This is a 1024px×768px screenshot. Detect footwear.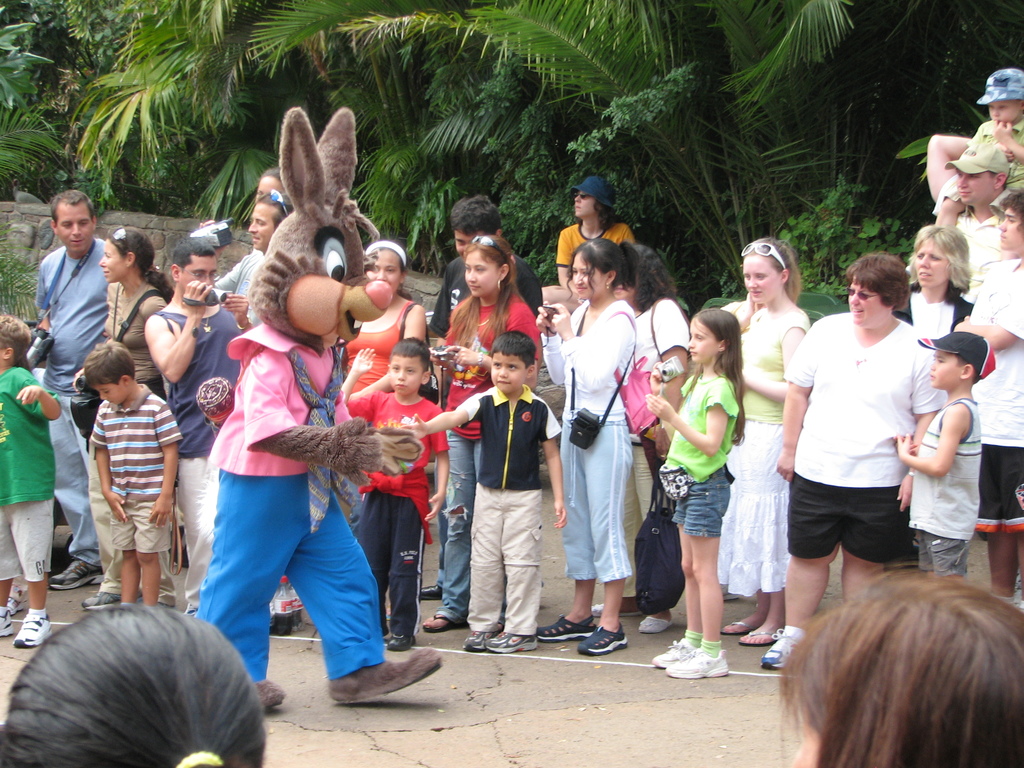
[left=250, top=675, right=285, bottom=709].
